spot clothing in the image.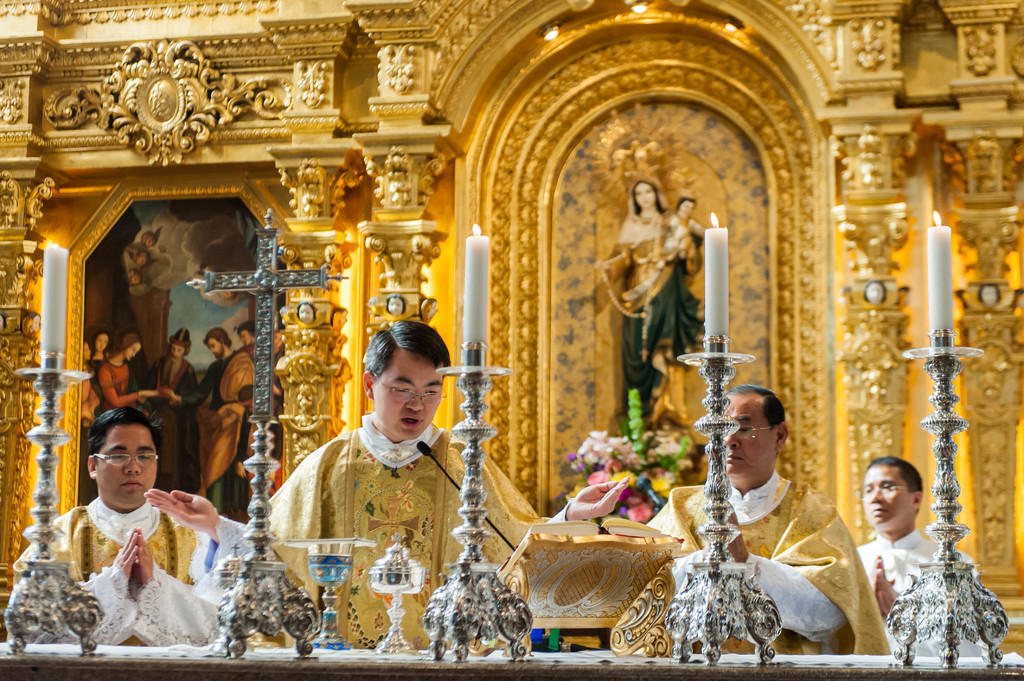
clothing found at detection(94, 351, 141, 413).
